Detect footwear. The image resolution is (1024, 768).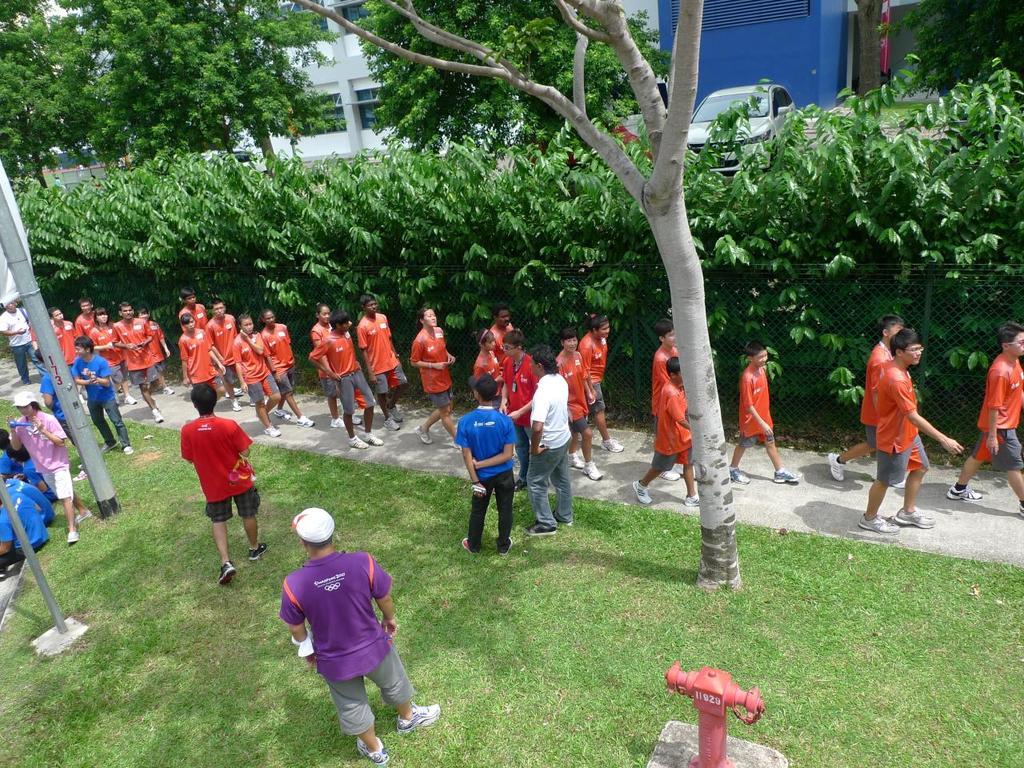
BBox(631, 479, 651, 506).
